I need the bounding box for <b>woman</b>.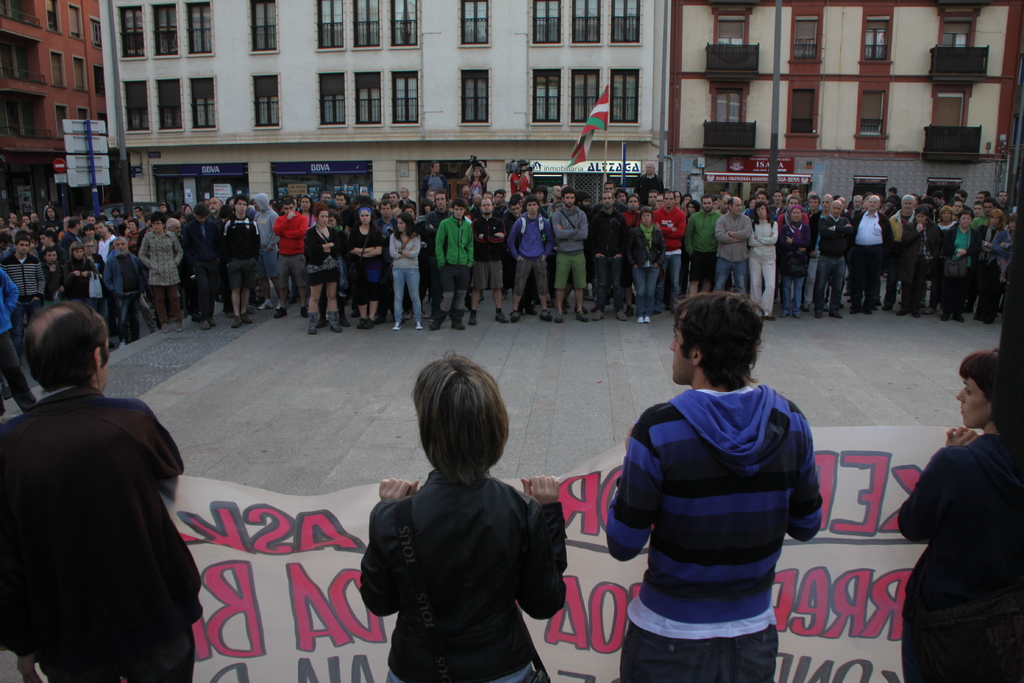
Here it is: <box>64,243,99,299</box>.
